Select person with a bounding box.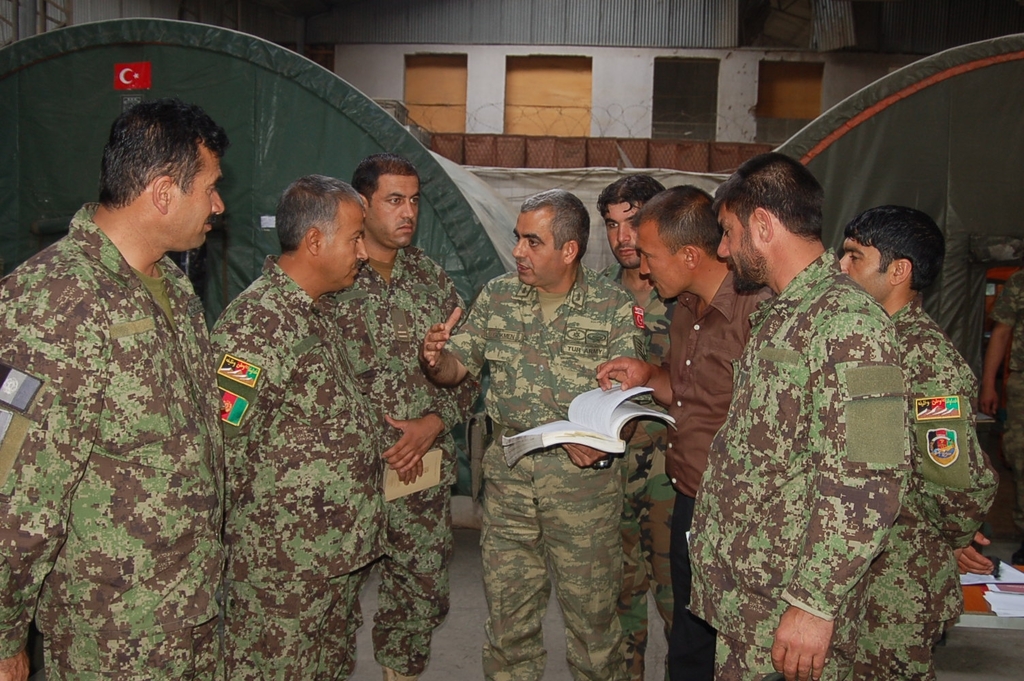
<bbox>419, 195, 630, 680</bbox>.
